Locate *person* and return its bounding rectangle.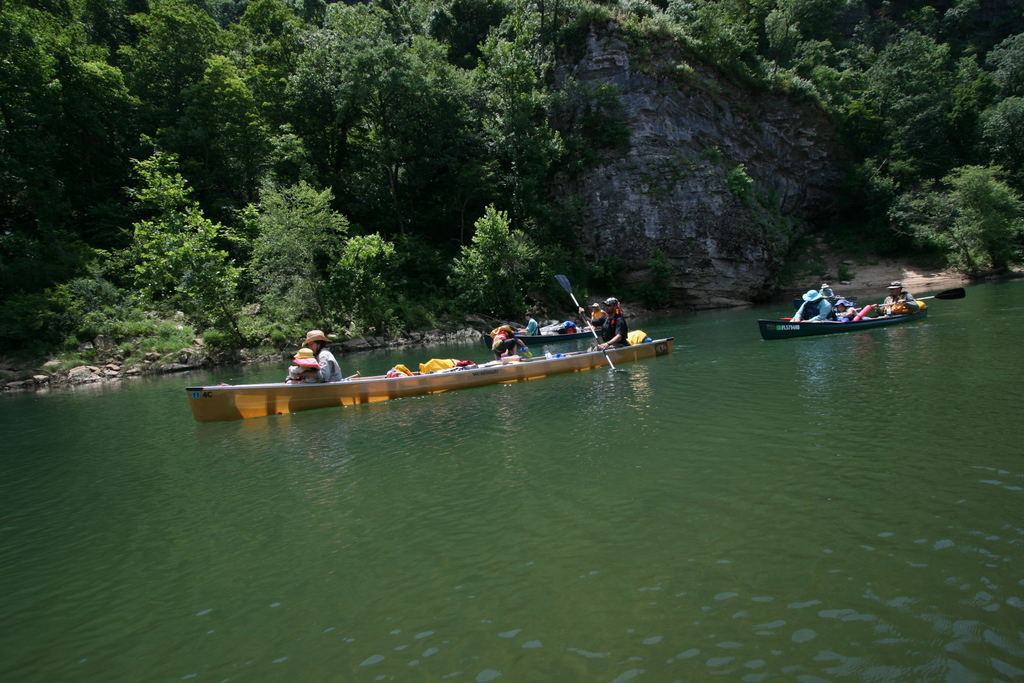
select_region(579, 294, 632, 356).
